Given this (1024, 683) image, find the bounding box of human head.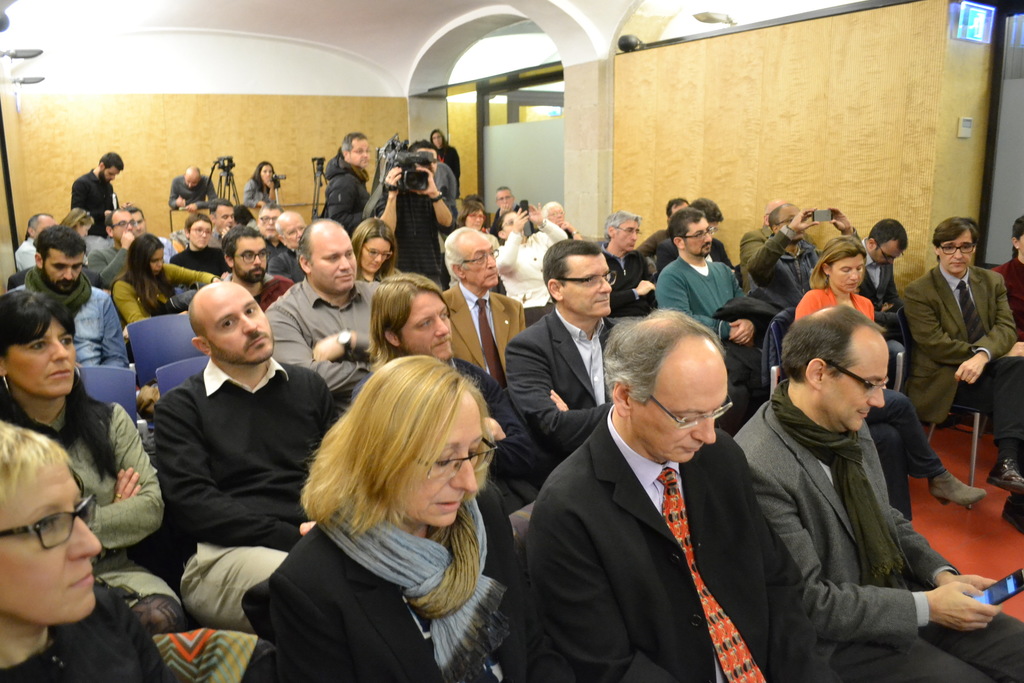
BBox(188, 278, 274, 366).
